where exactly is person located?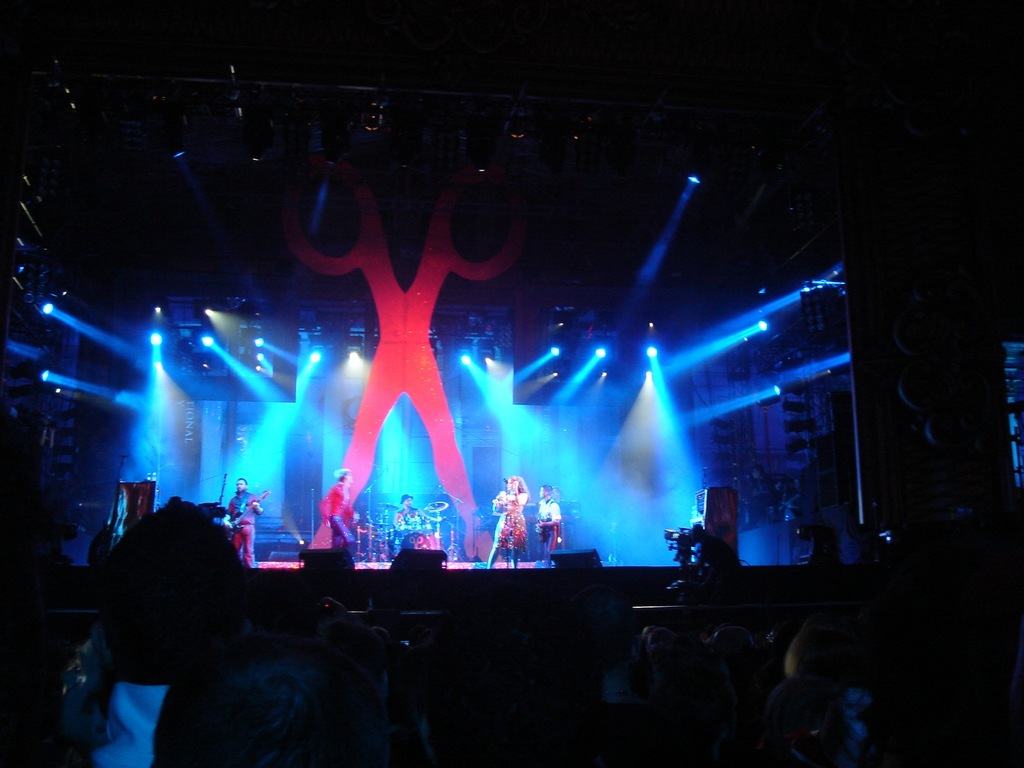
Its bounding box is 320/465/370/567.
